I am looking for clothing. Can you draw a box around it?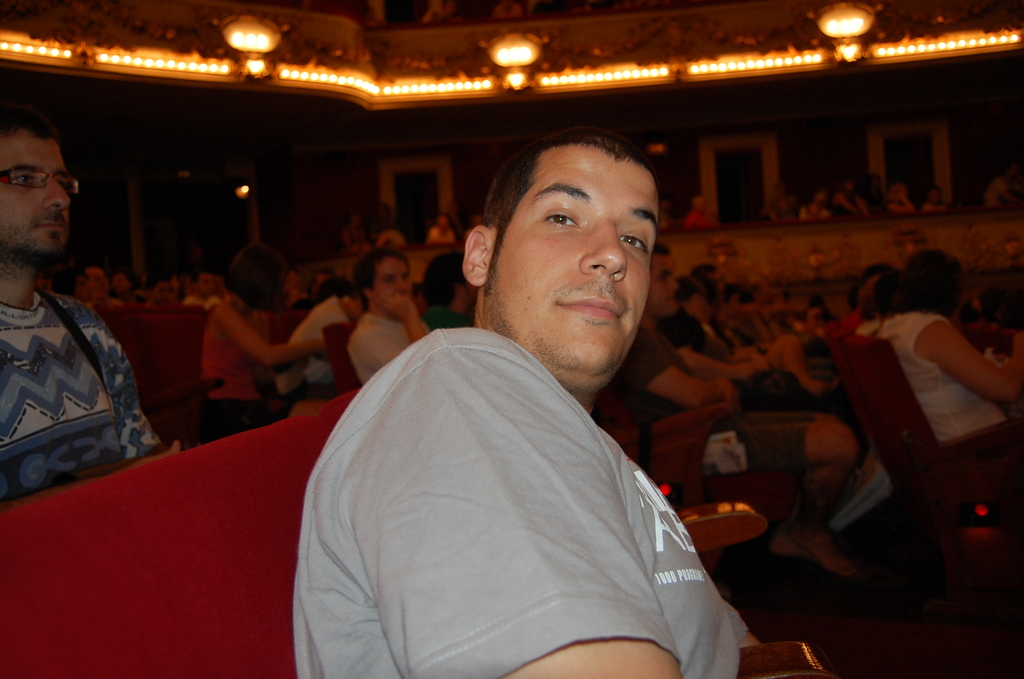
Sure, the bounding box is (611, 332, 699, 421).
